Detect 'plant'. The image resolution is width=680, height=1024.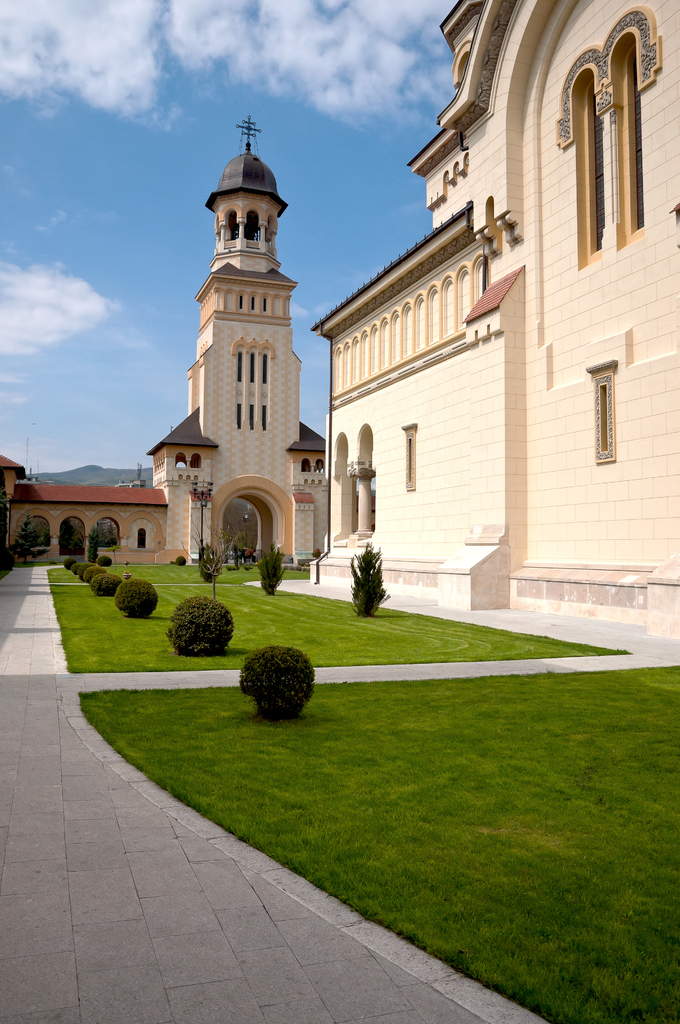
crop(257, 543, 293, 598).
